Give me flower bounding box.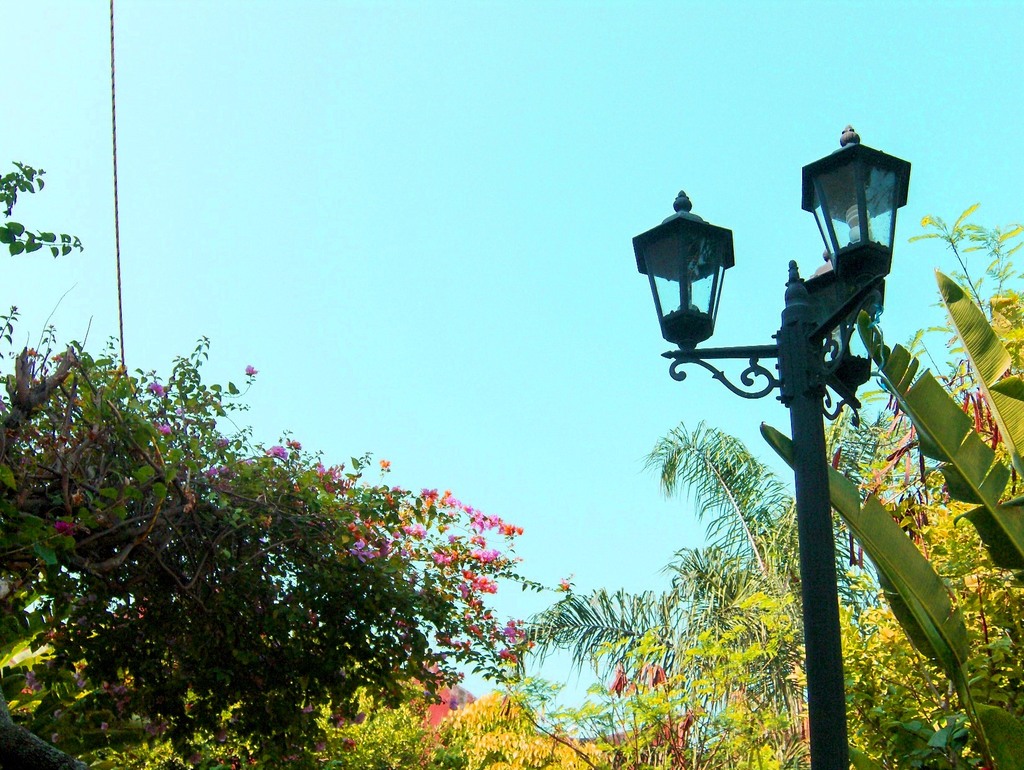
bbox=(146, 380, 152, 397).
